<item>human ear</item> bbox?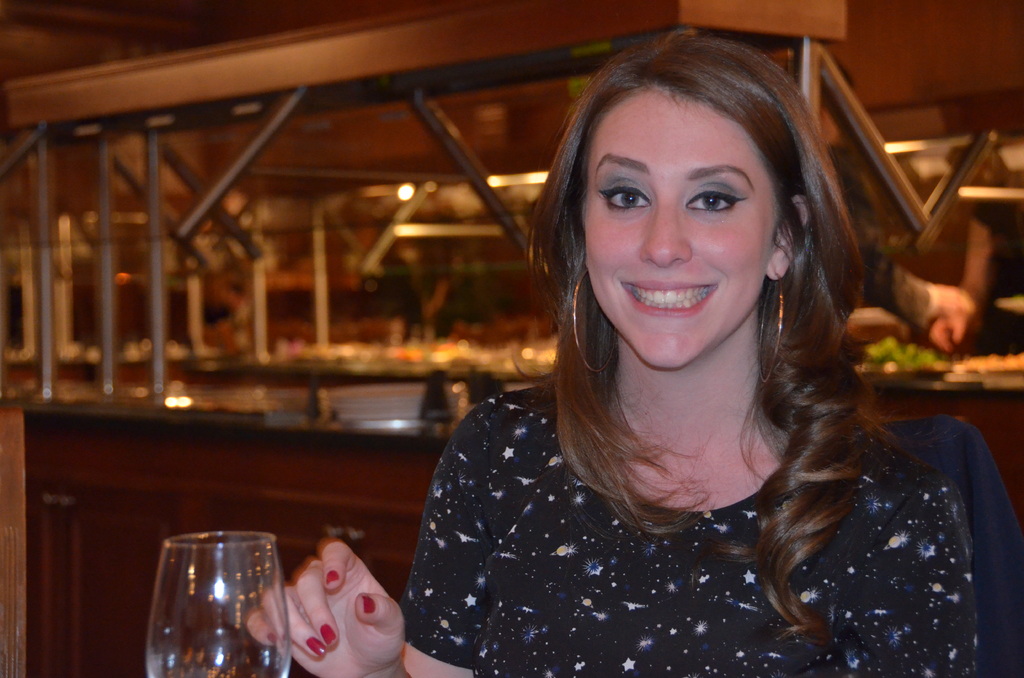
<box>765,193,812,280</box>
